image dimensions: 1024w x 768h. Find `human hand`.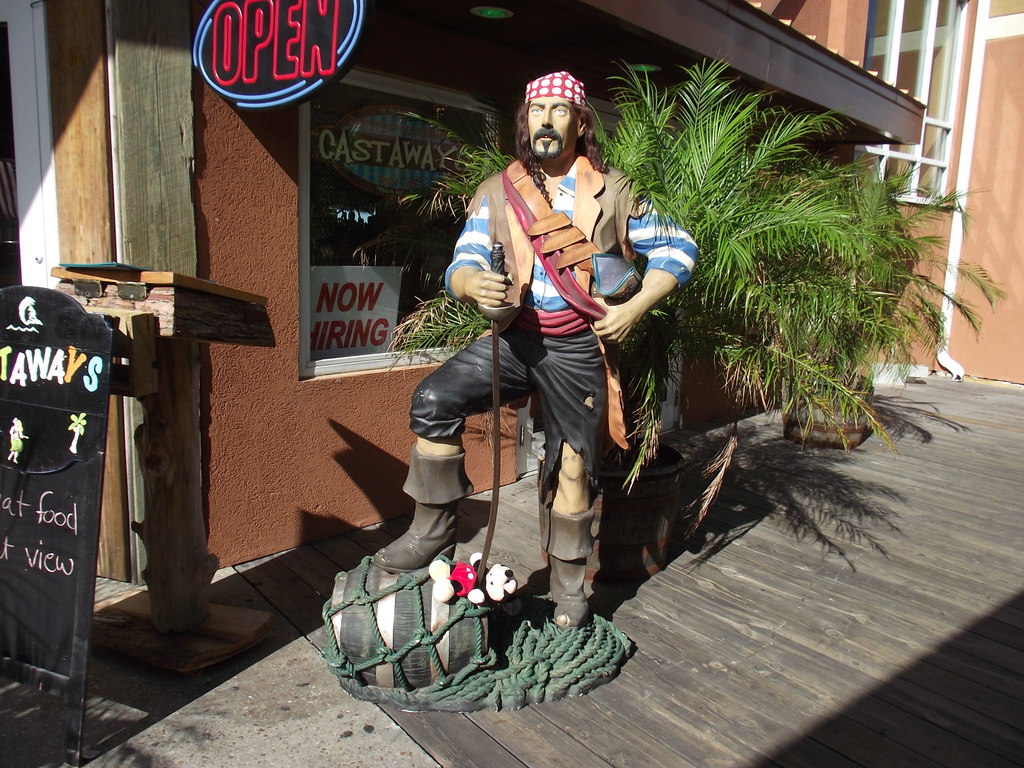
l=591, t=303, r=636, b=347.
